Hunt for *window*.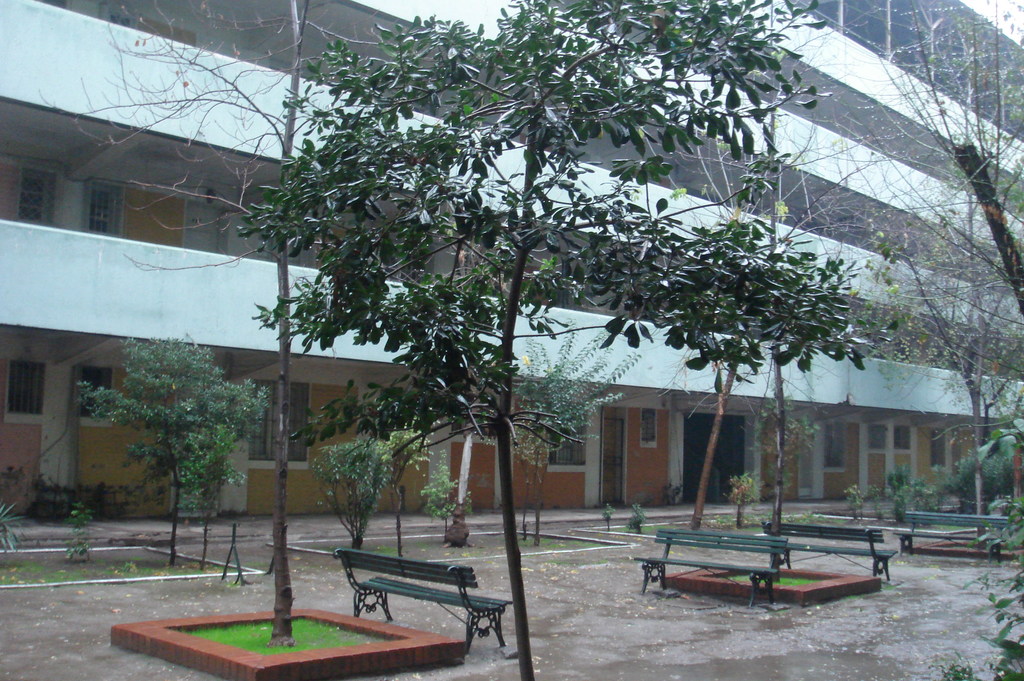
Hunted down at 545:423:586:474.
